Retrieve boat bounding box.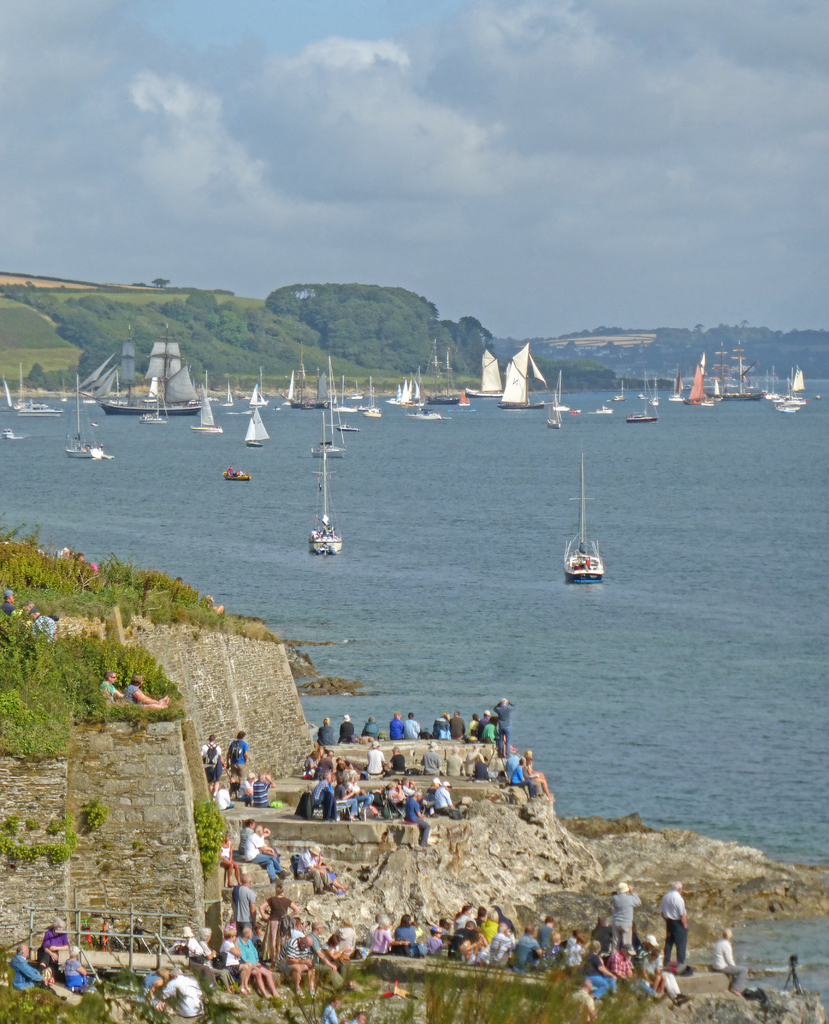
Bounding box: locate(547, 395, 566, 428).
